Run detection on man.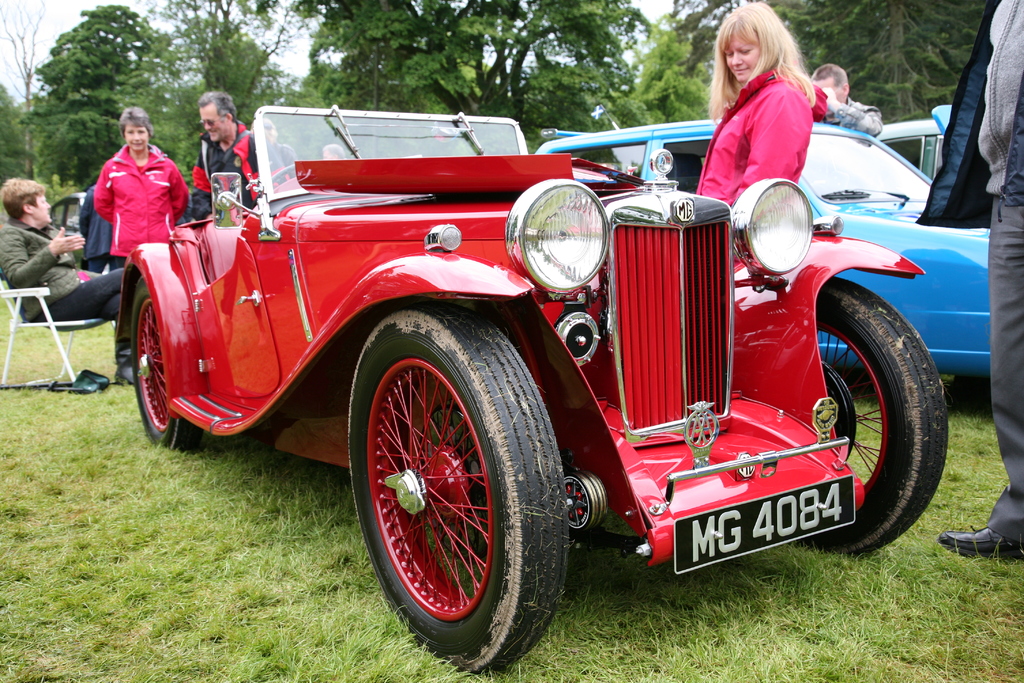
Result: 0:176:133:383.
